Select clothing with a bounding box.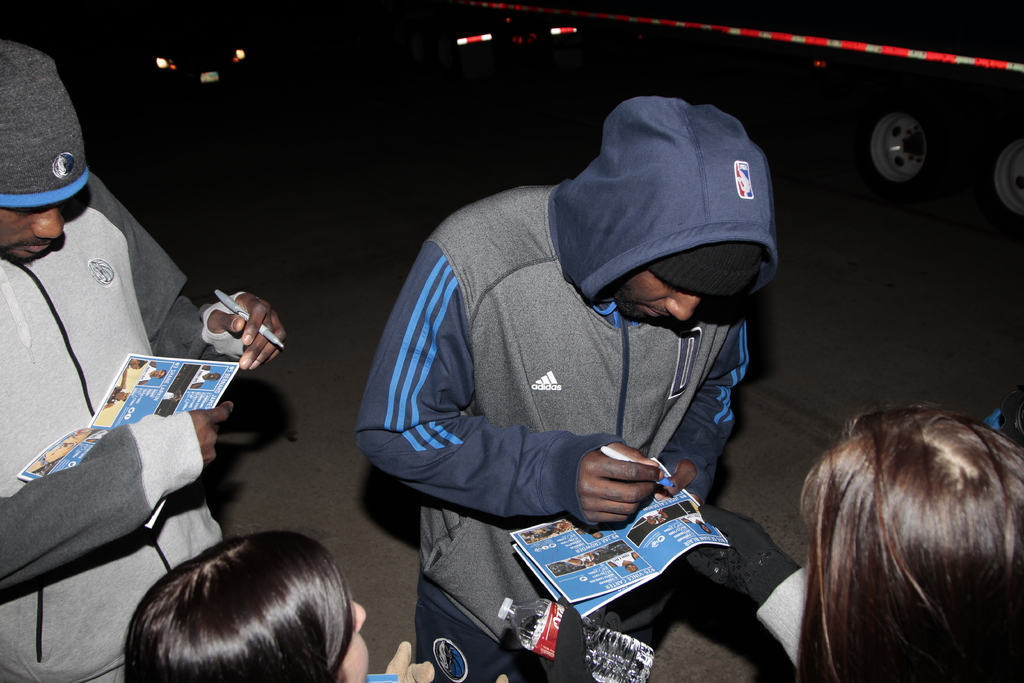
(left=375, top=124, right=773, bottom=641).
